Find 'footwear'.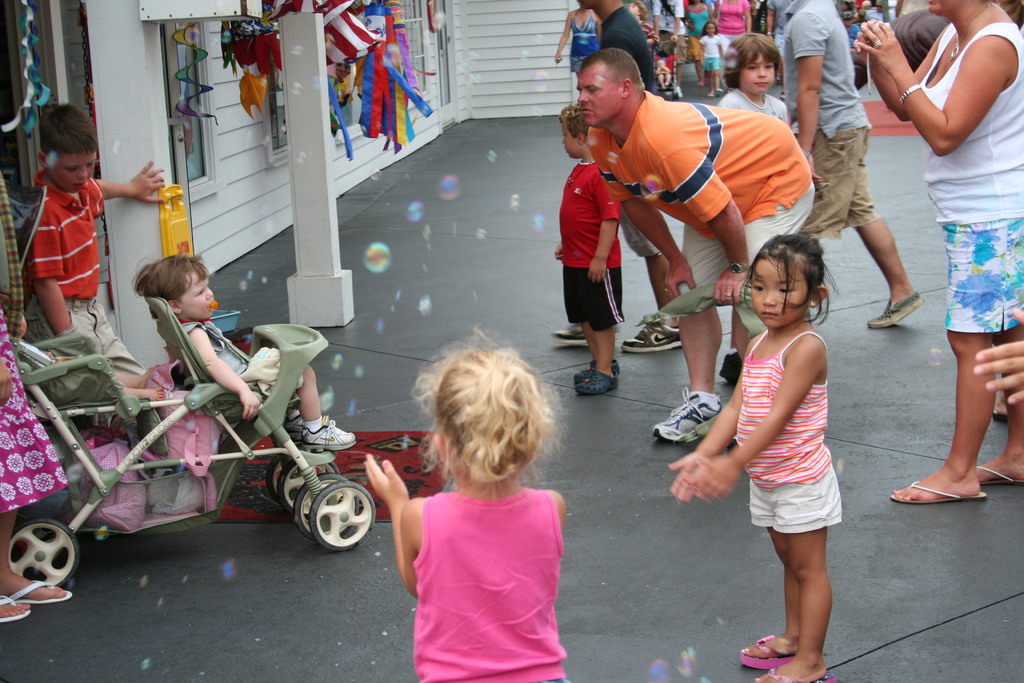
l=550, t=318, r=624, b=347.
